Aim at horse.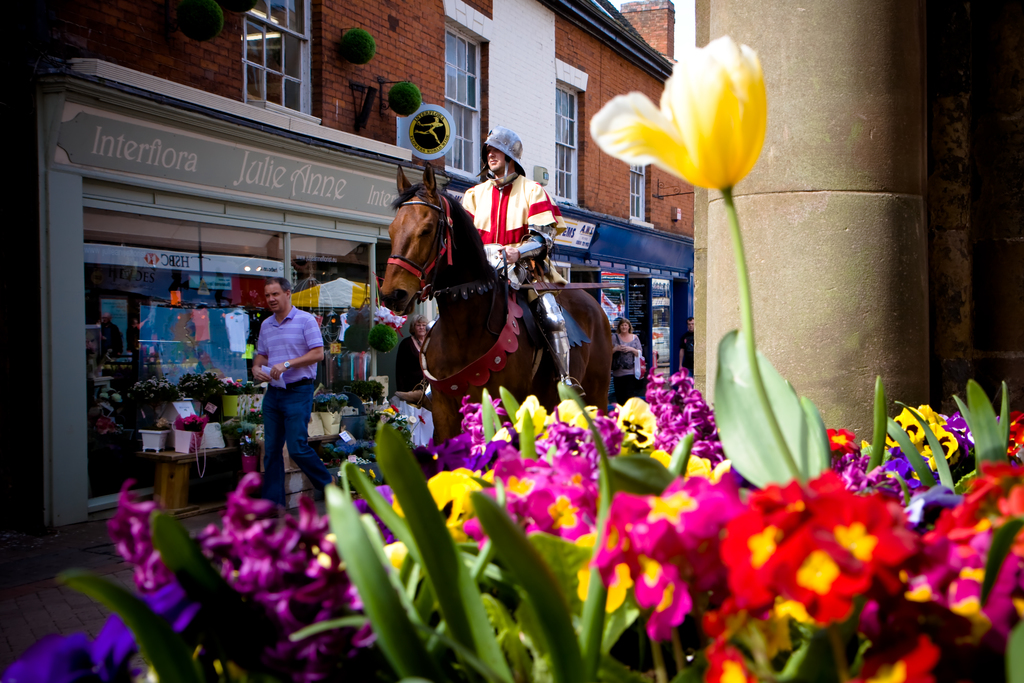
Aimed at locate(380, 158, 620, 469).
